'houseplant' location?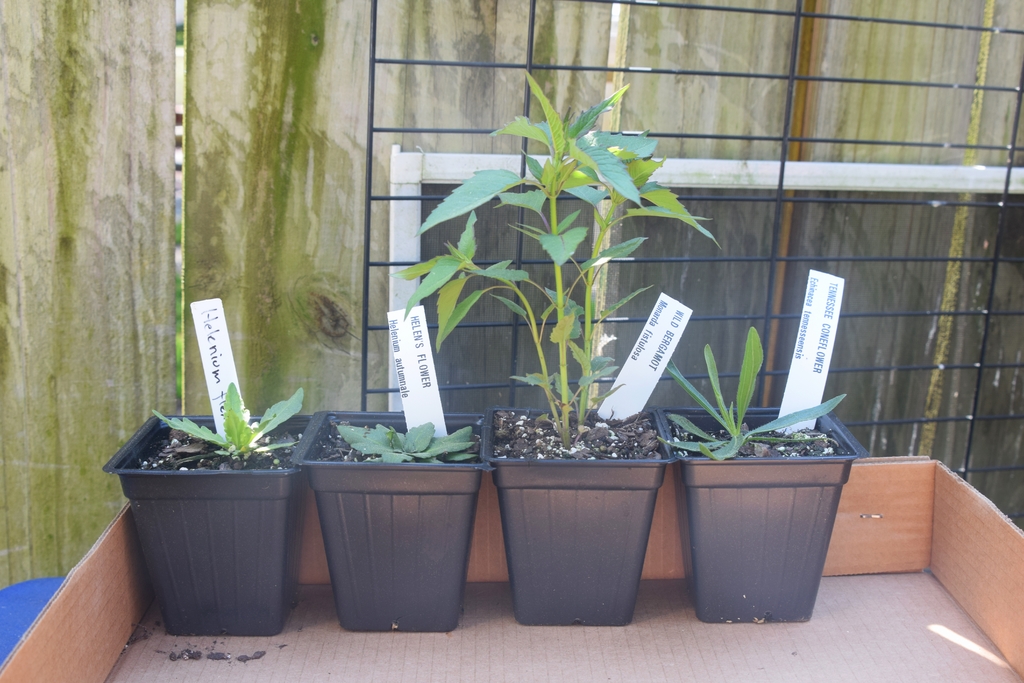
[x1=291, y1=407, x2=497, y2=631]
